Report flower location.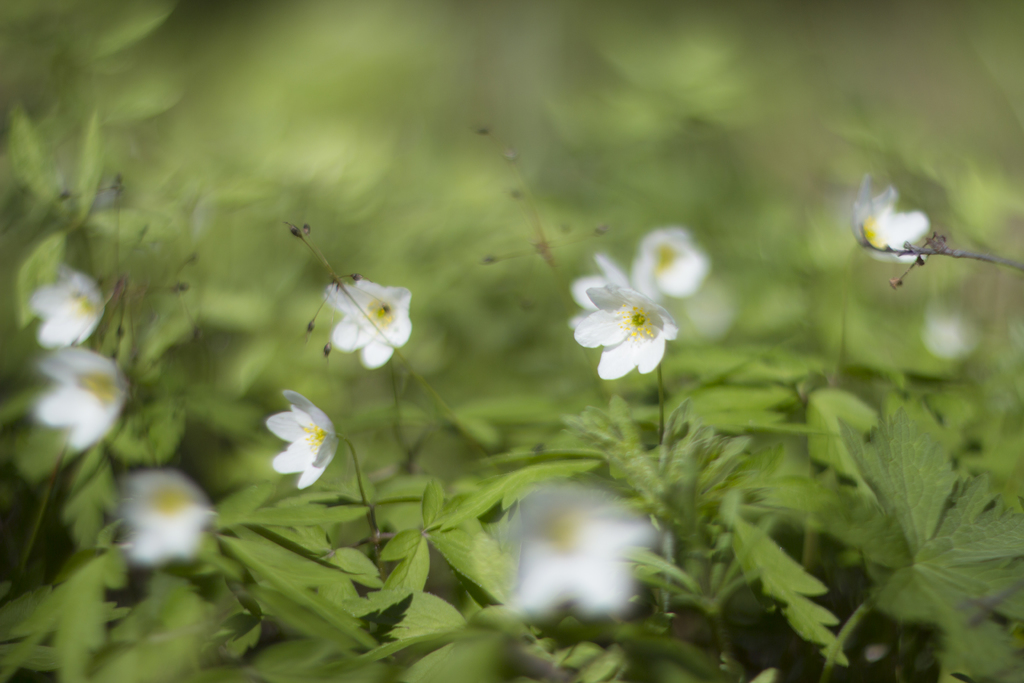
Report: Rect(571, 284, 675, 379).
